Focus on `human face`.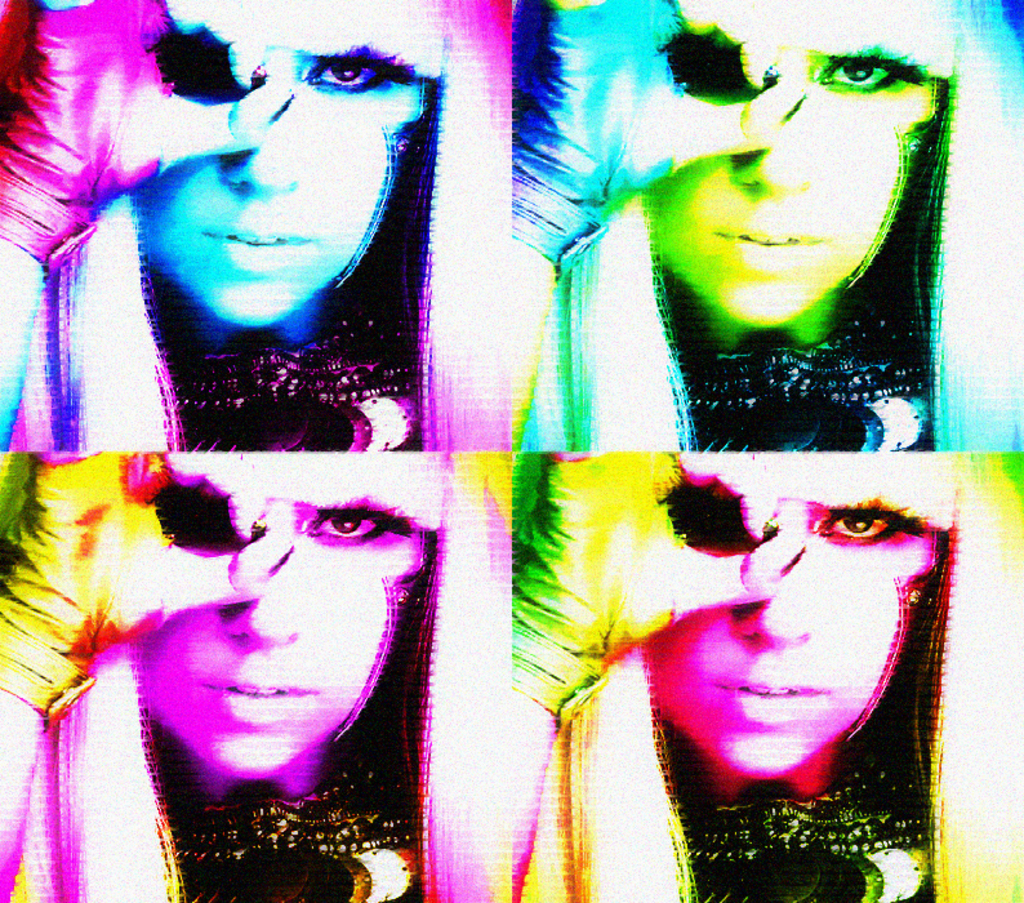
Focused at {"left": 642, "top": 507, "right": 932, "bottom": 779}.
